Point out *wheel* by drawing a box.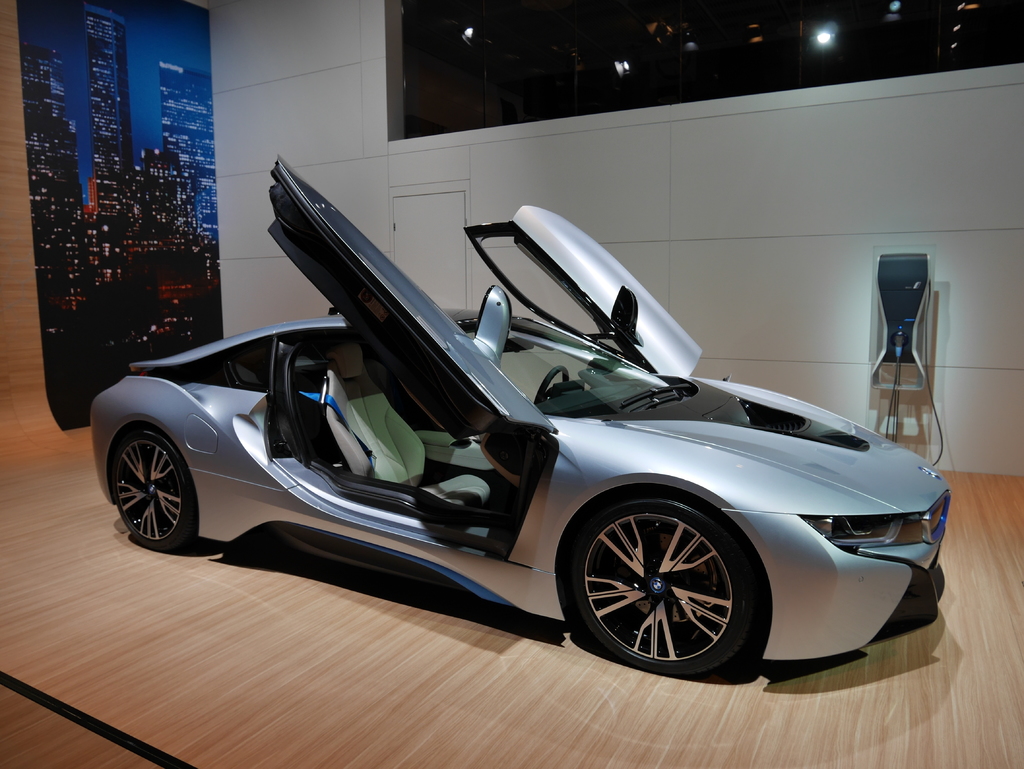
(x1=109, y1=427, x2=195, y2=550).
